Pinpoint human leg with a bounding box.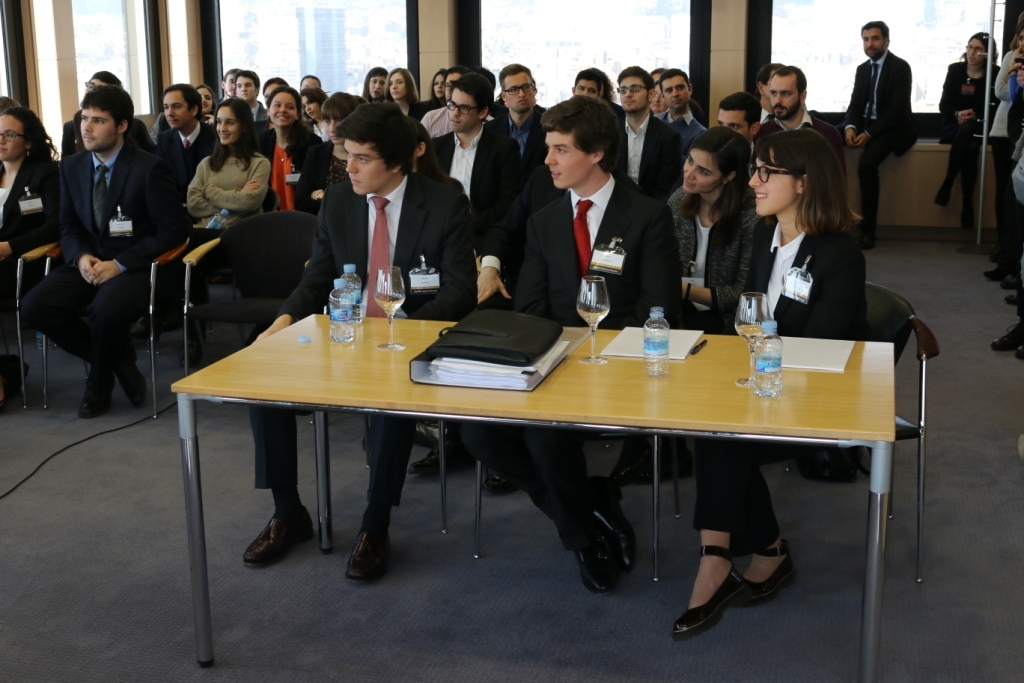
<box>354,413,413,578</box>.
